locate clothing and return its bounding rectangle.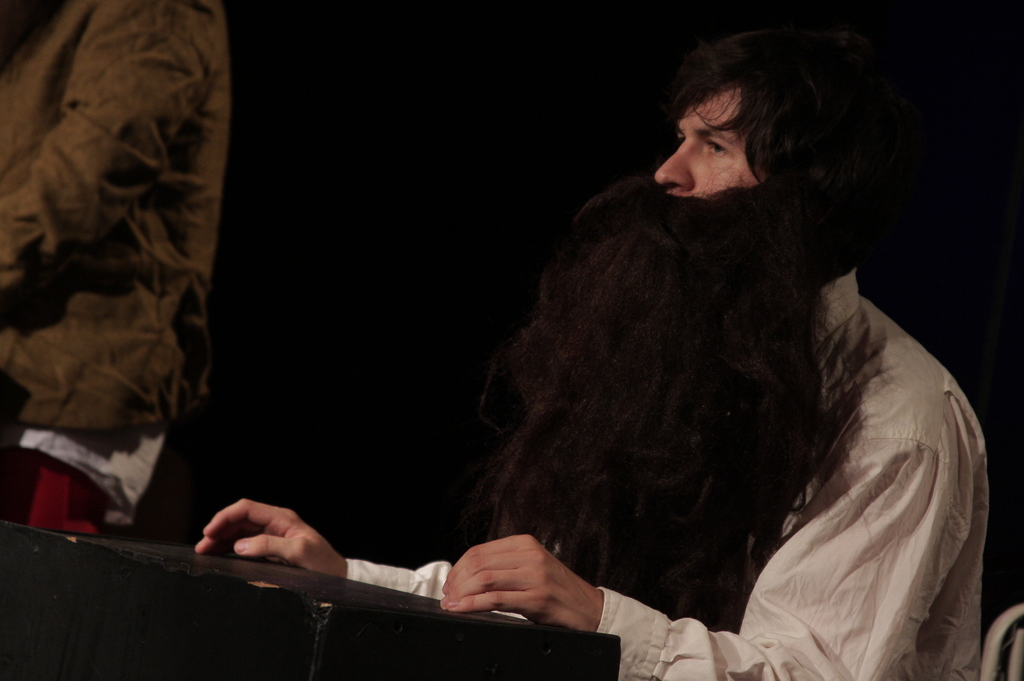
x1=339, y1=268, x2=989, y2=680.
